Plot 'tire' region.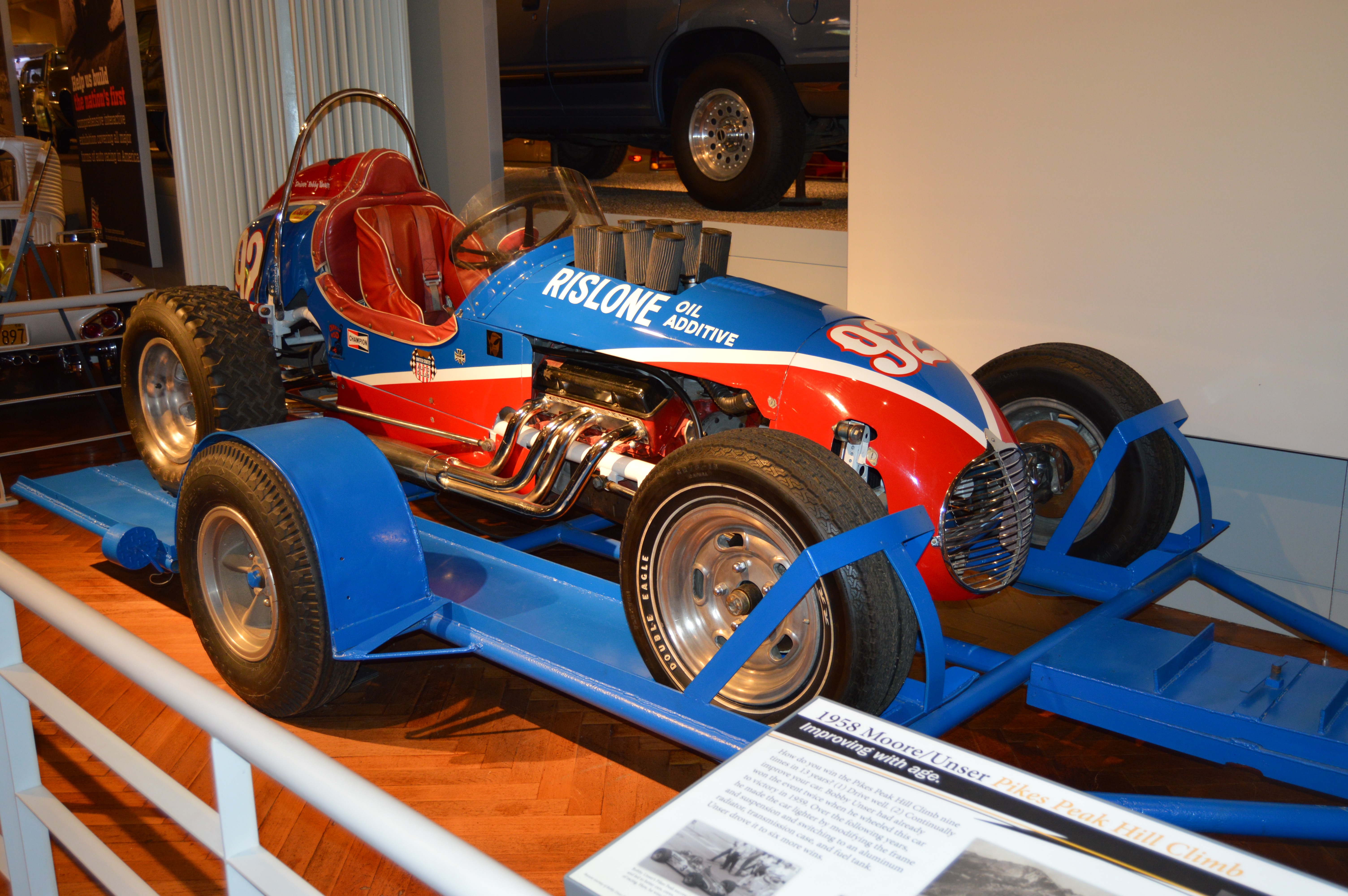
Plotted at (124,31,142,40).
